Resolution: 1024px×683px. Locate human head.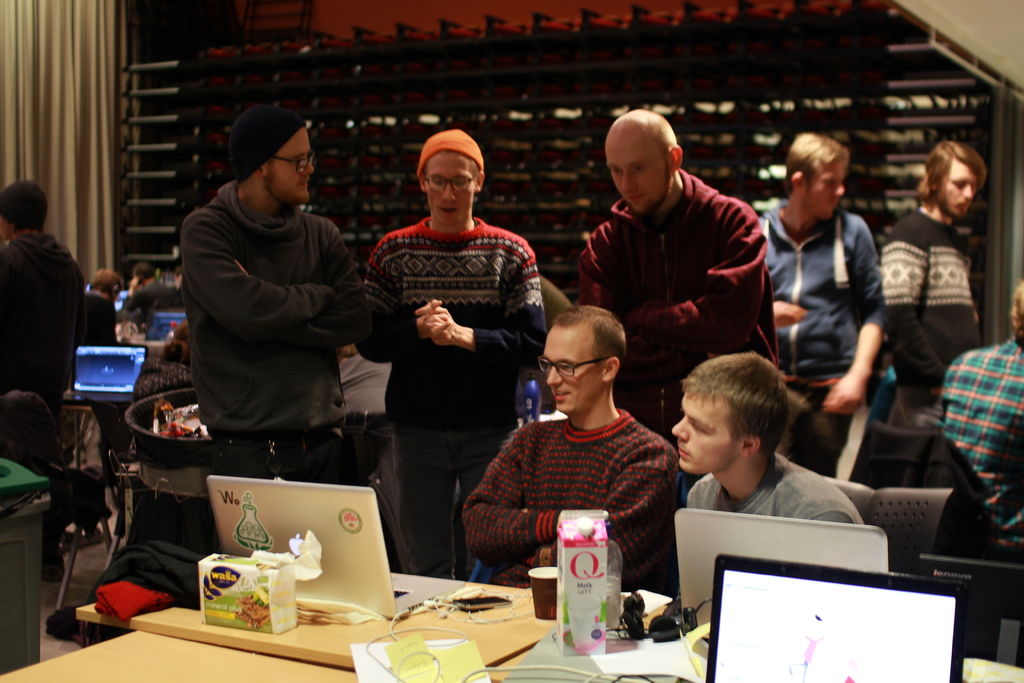
BBox(90, 267, 124, 300).
